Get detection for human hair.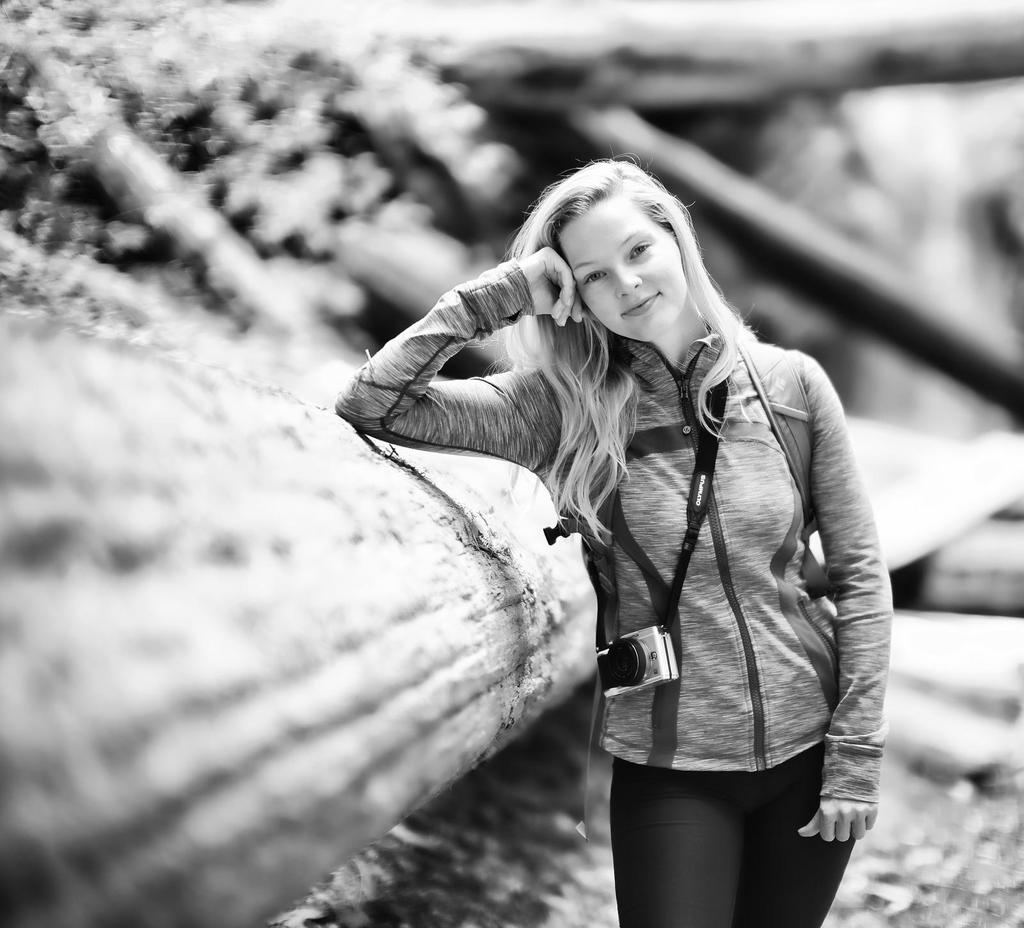
Detection: region(496, 147, 759, 545).
